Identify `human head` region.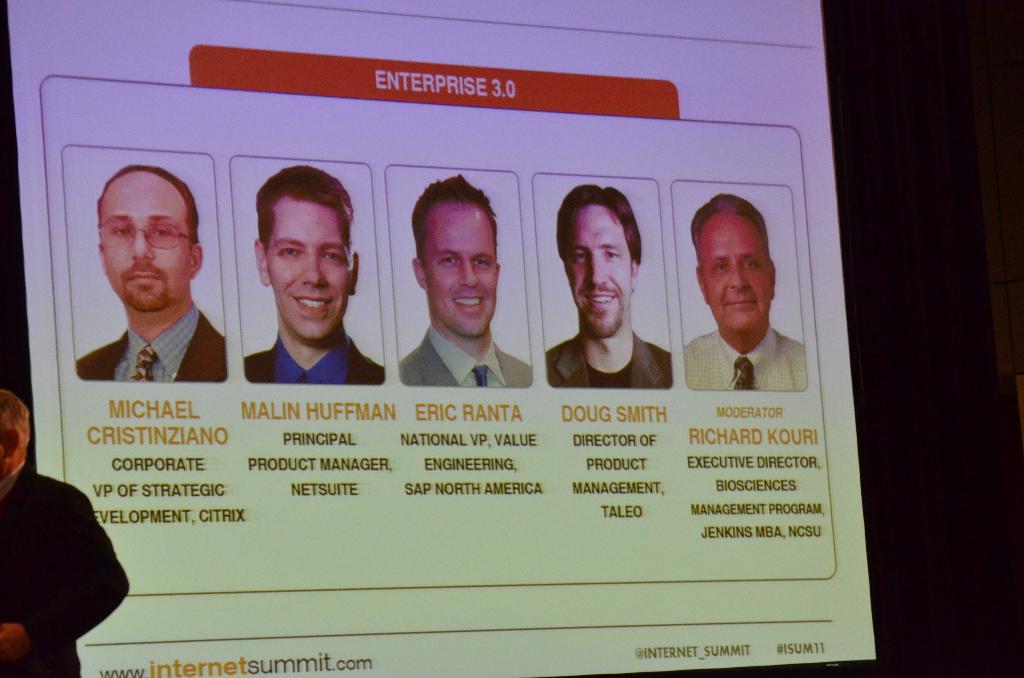
Region: l=0, t=390, r=26, b=492.
